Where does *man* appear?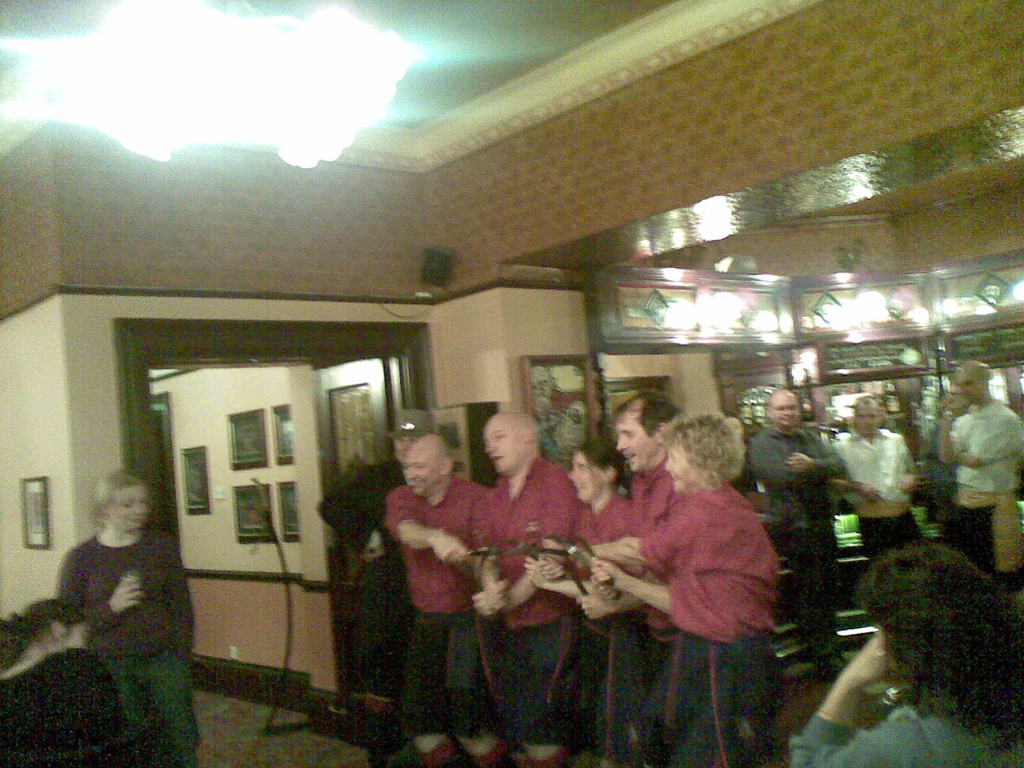
Appears at bbox(578, 388, 678, 767).
